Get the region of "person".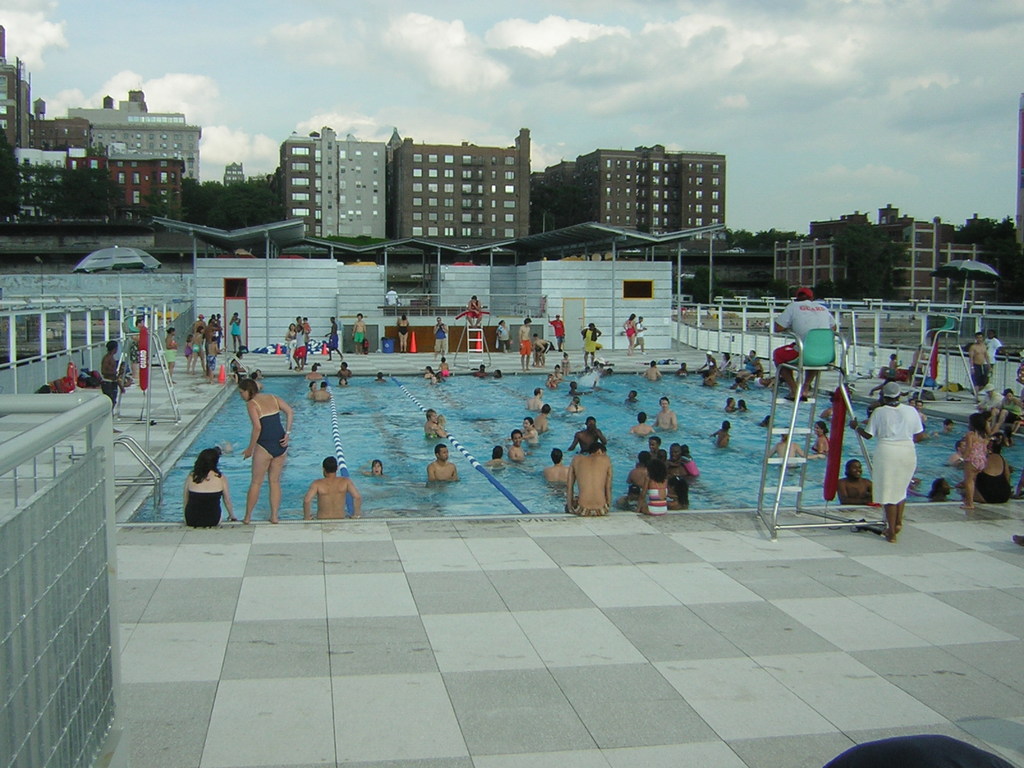
[x1=718, y1=351, x2=732, y2=370].
